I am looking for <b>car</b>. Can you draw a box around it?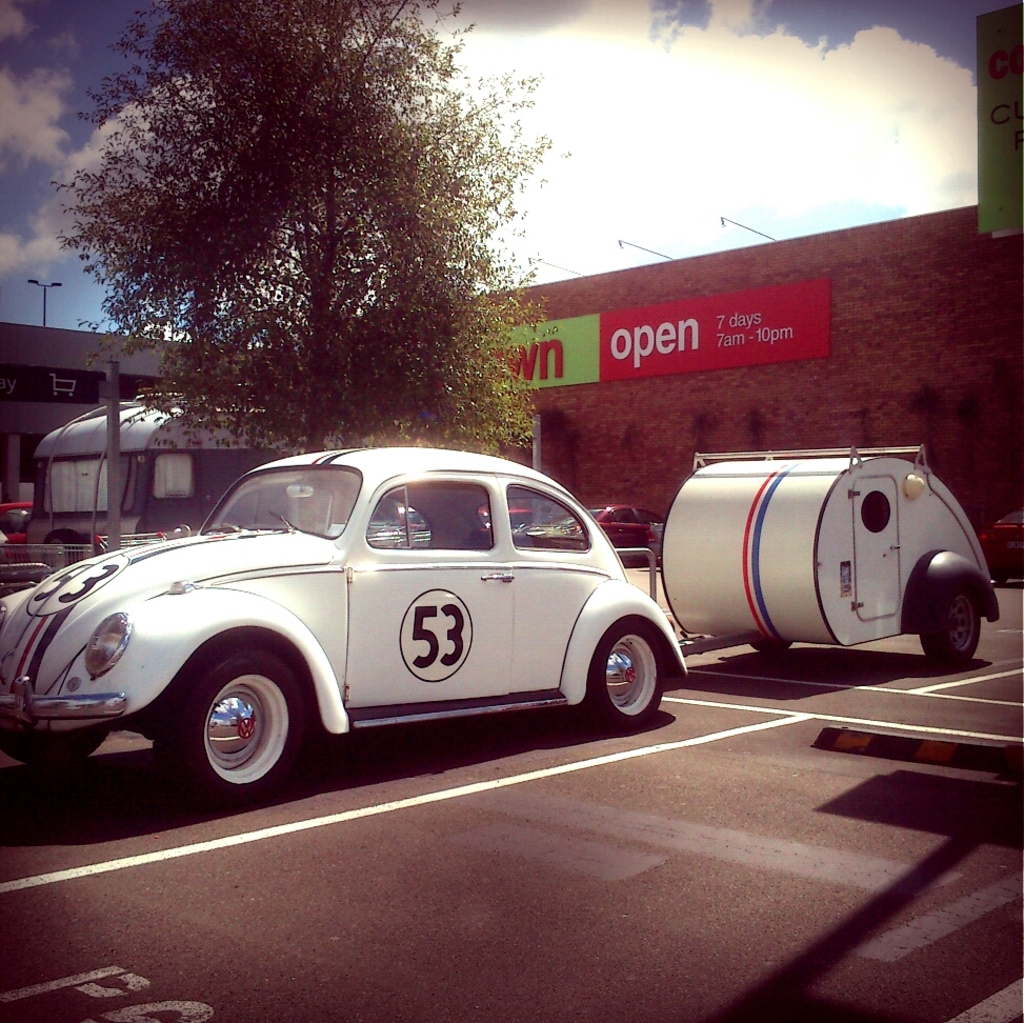
Sure, the bounding box is <region>0, 439, 688, 731</region>.
